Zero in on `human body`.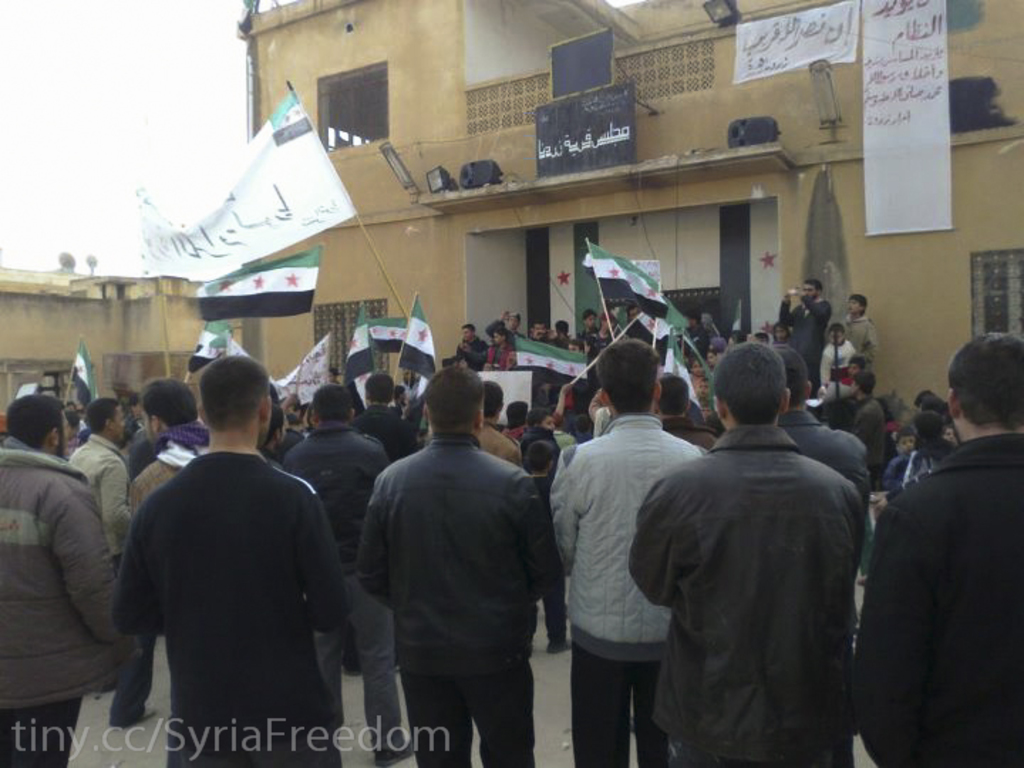
Zeroed in: 886,415,910,451.
